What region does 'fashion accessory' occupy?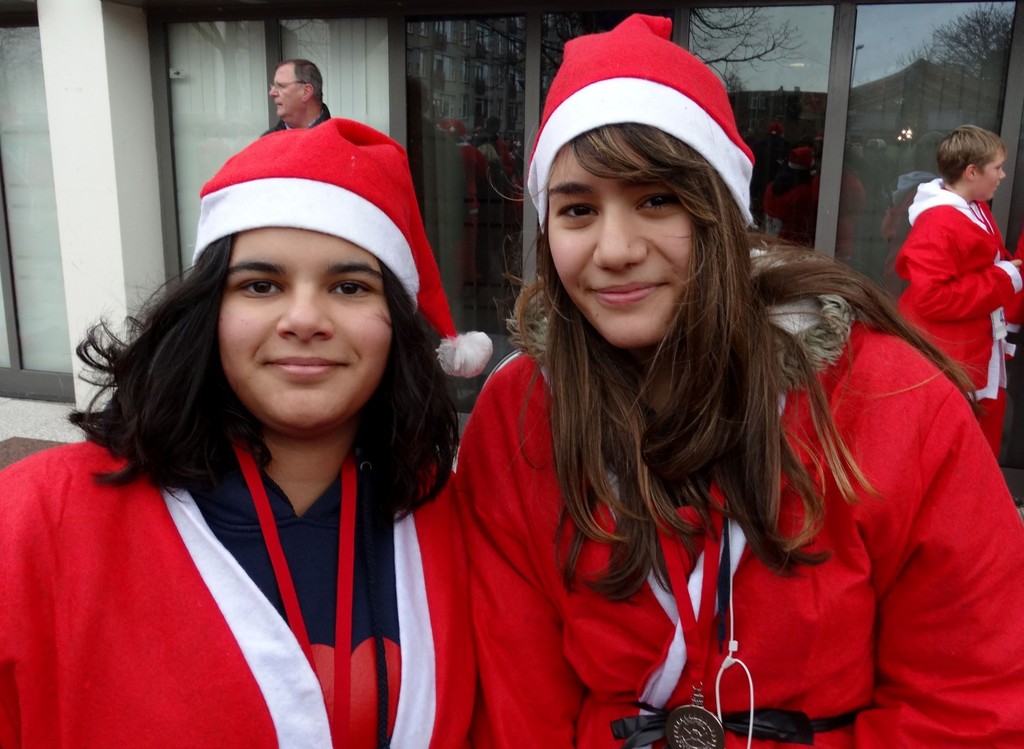
crop(517, 12, 756, 231).
